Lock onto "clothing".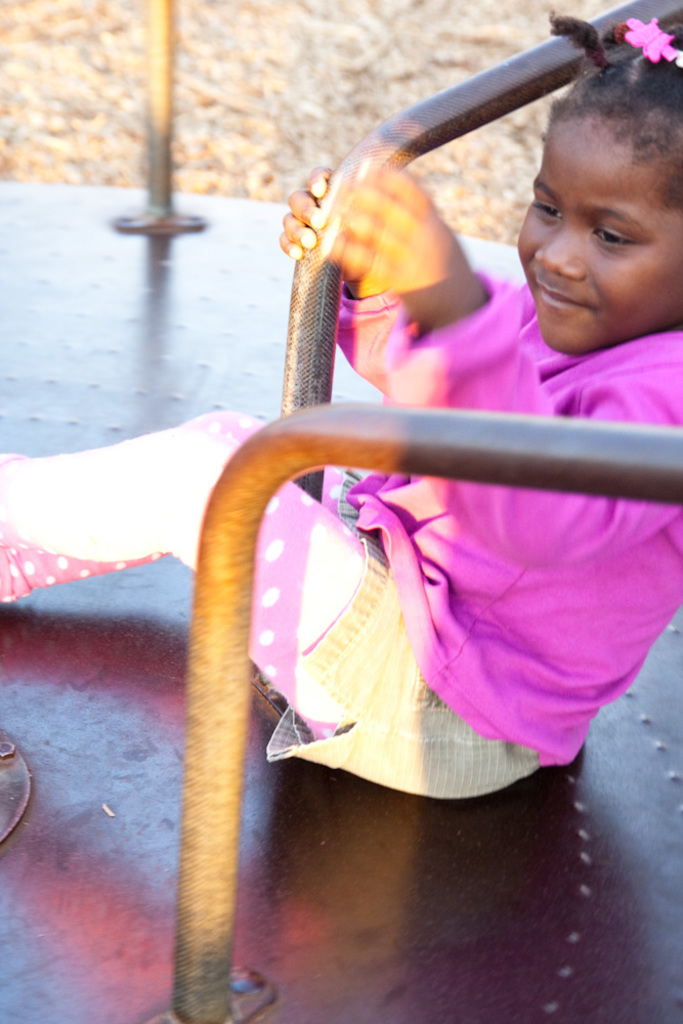
Locked: left=227, top=297, right=664, bottom=783.
